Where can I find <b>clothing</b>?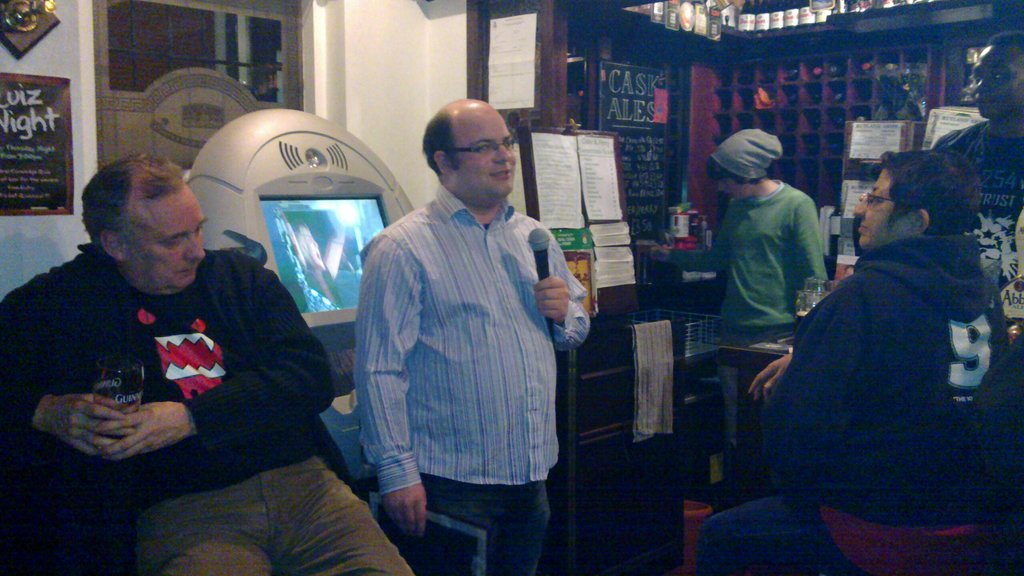
You can find it at [left=973, top=332, right=1023, bottom=502].
